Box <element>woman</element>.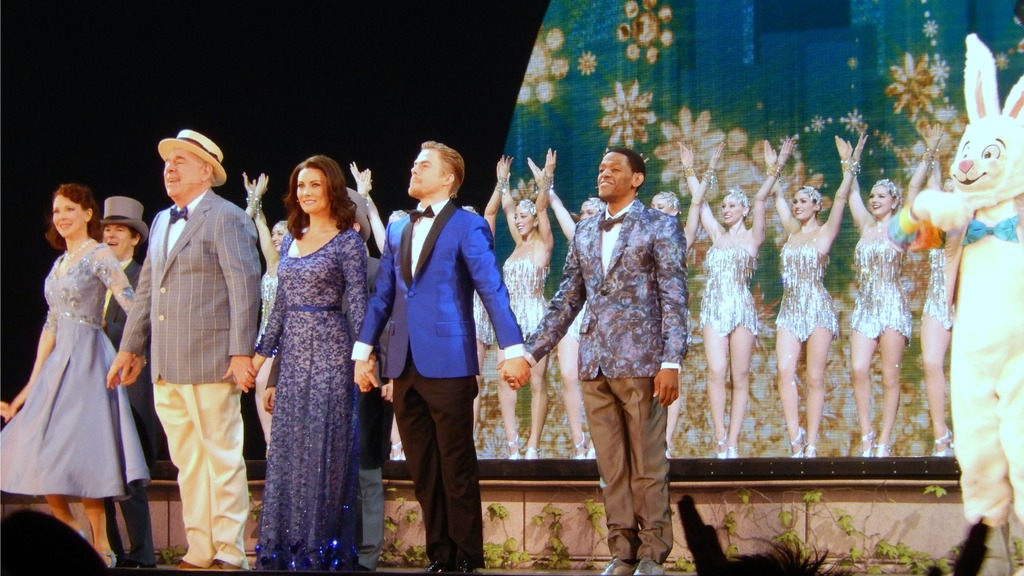
231 152 377 570.
